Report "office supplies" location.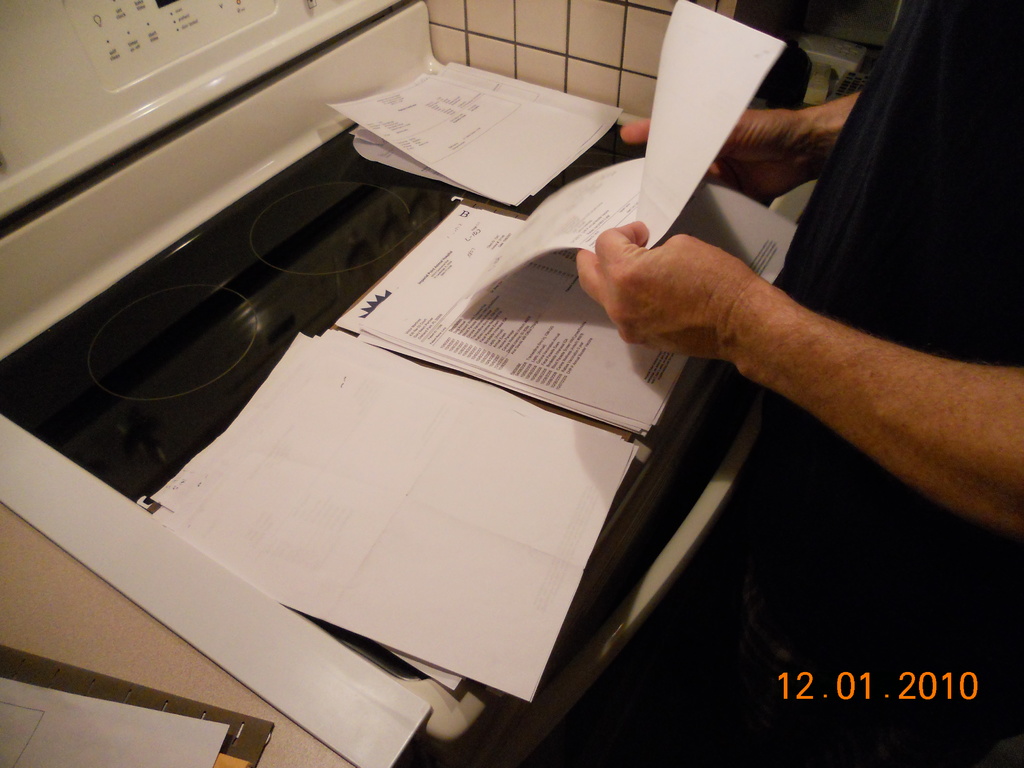
Report: [x1=335, y1=55, x2=608, y2=219].
